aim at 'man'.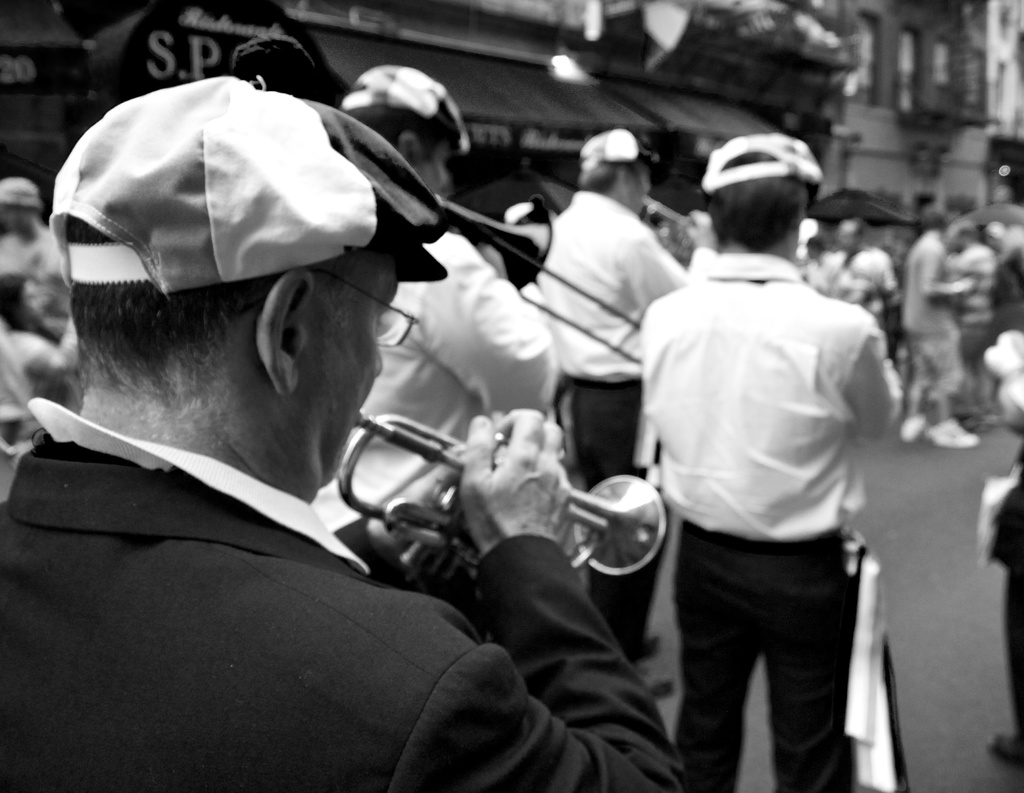
Aimed at 516, 128, 722, 661.
